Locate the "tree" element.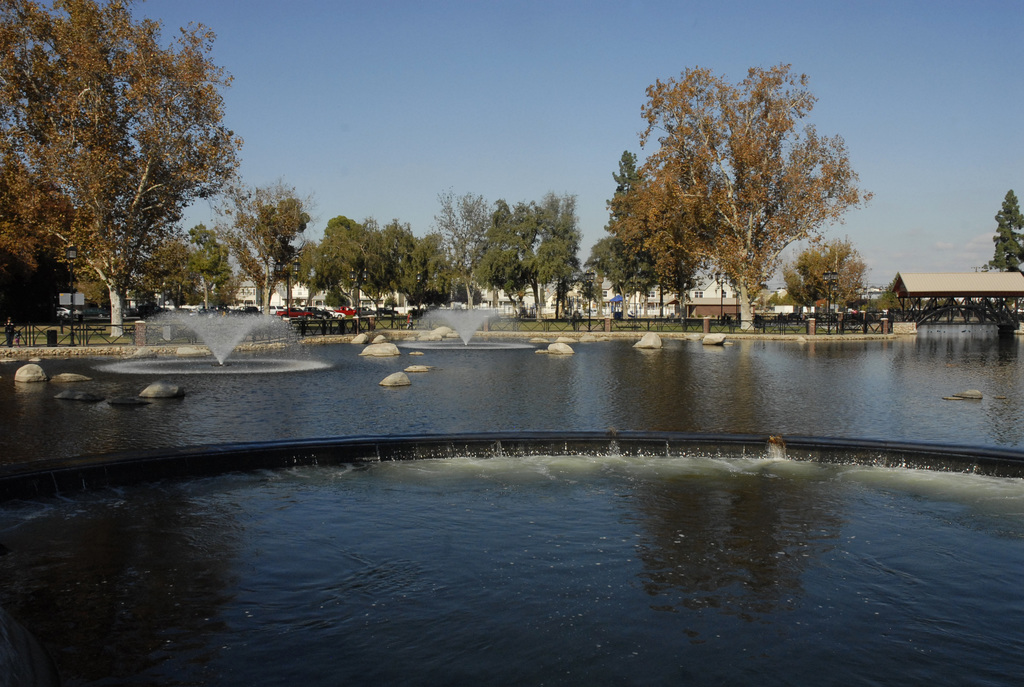
Element bbox: detection(138, 212, 230, 338).
